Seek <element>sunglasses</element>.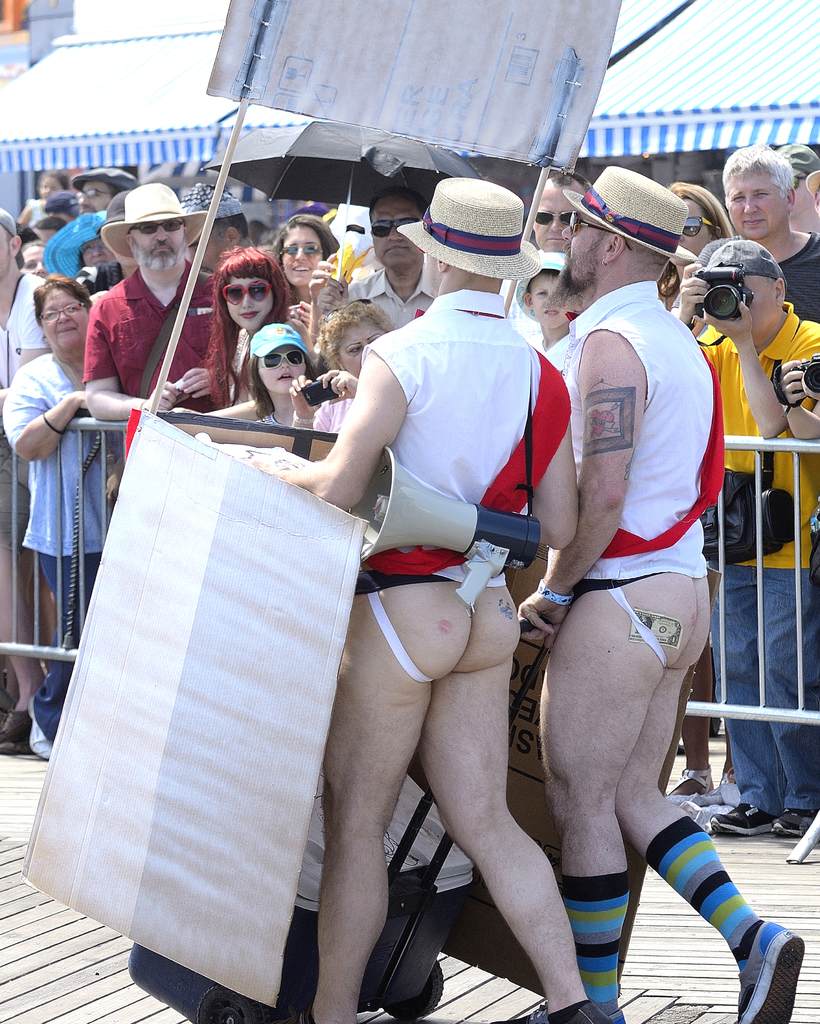
<box>257,349,308,368</box>.
